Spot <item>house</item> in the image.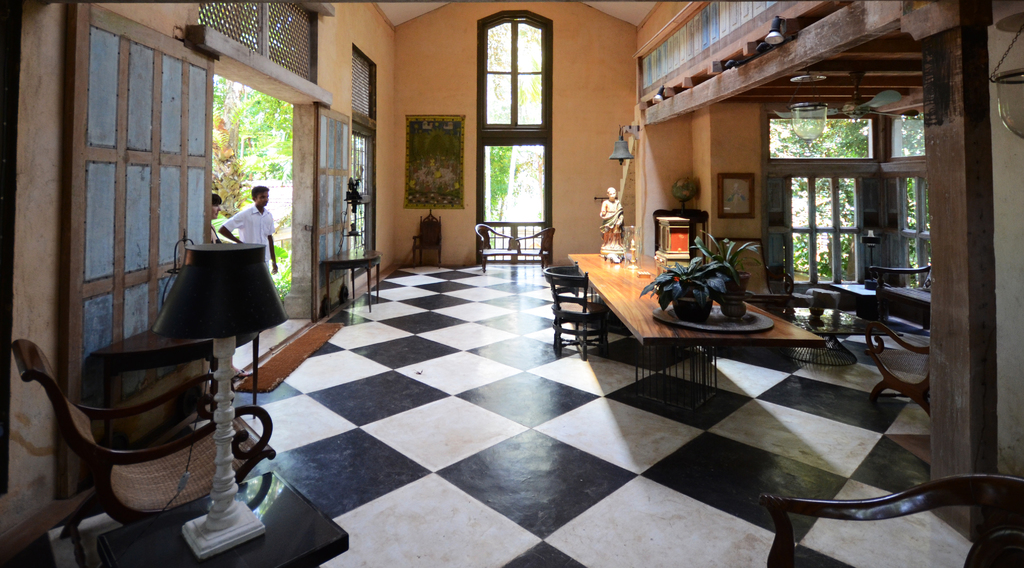
<item>house</item> found at 0,0,1023,567.
